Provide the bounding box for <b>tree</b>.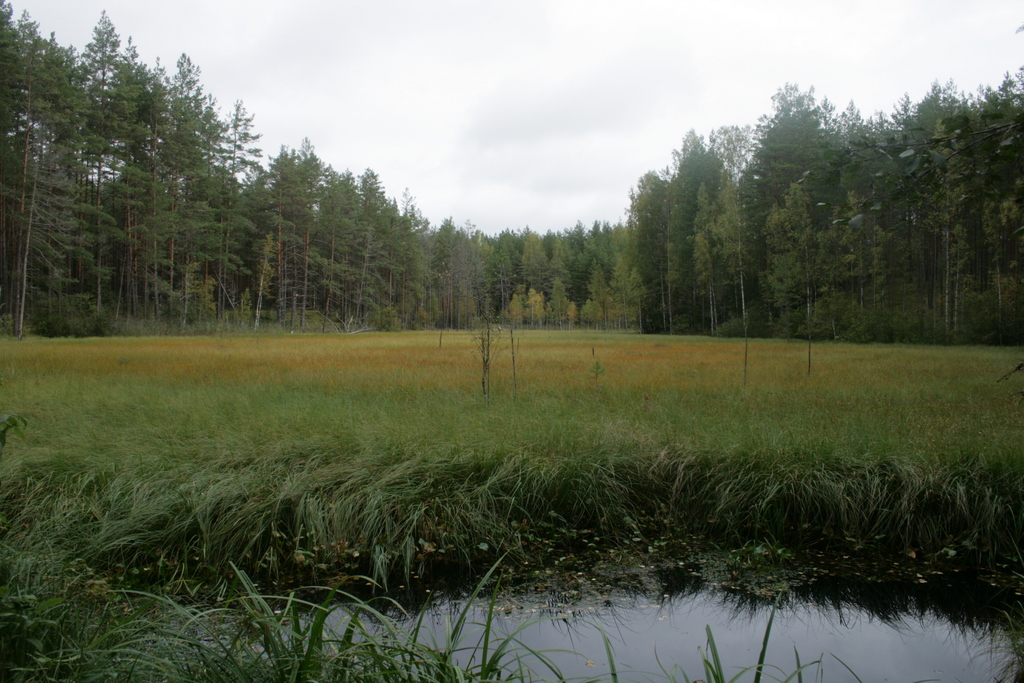
locate(667, 132, 753, 336).
